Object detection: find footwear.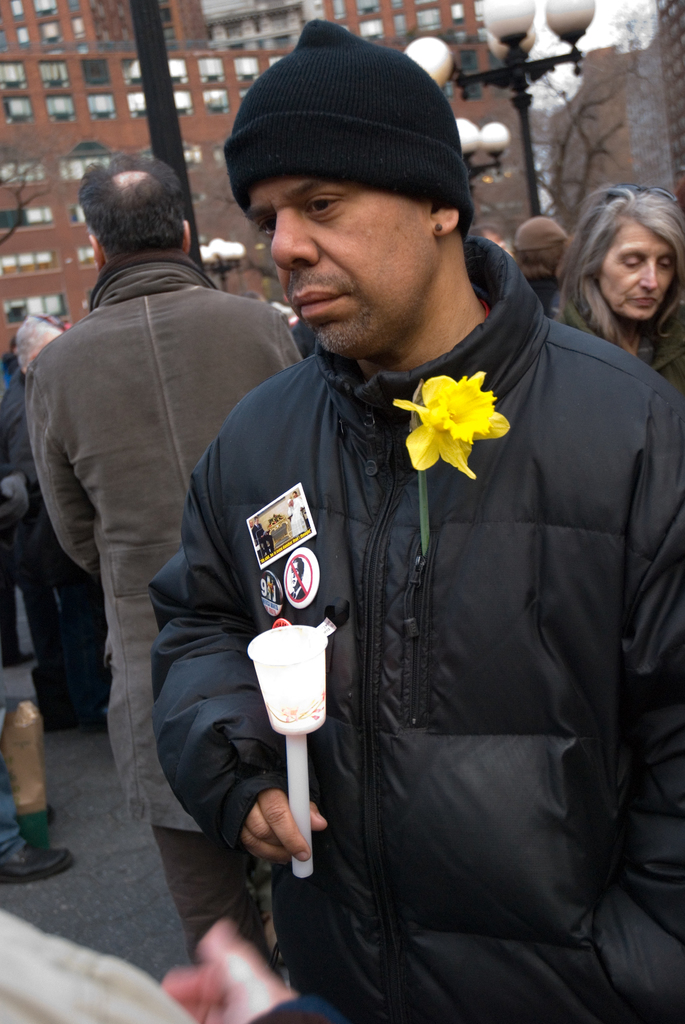
pyautogui.locateOnScreen(4, 817, 76, 893).
